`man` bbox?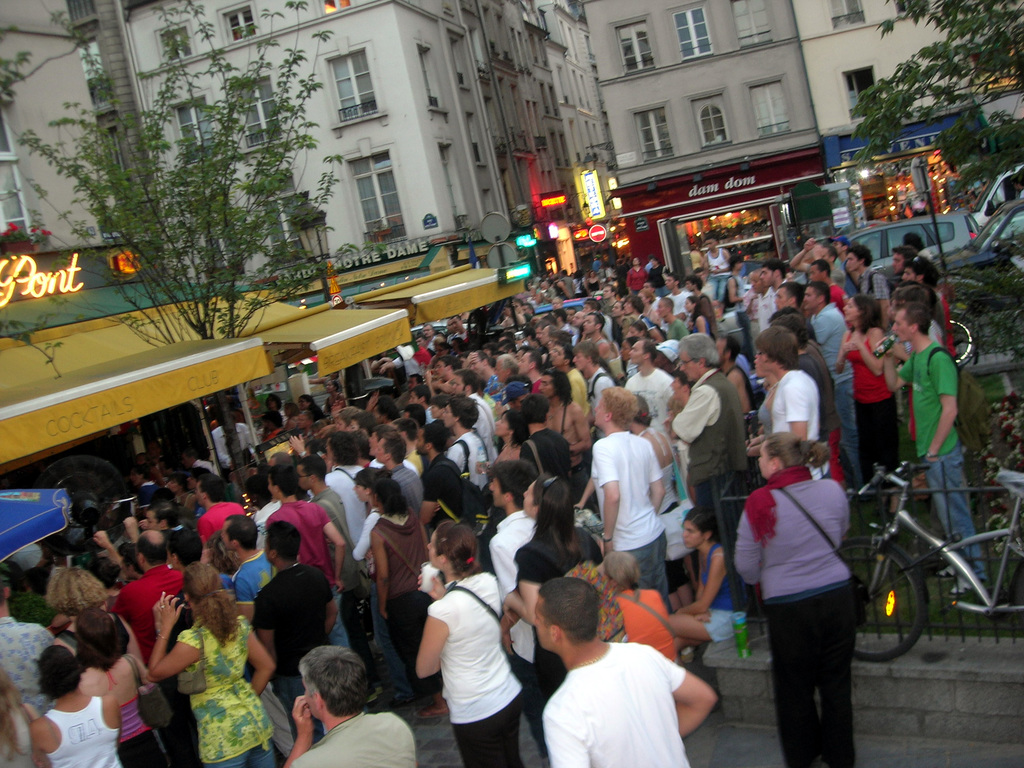
bbox=(276, 644, 424, 767)
